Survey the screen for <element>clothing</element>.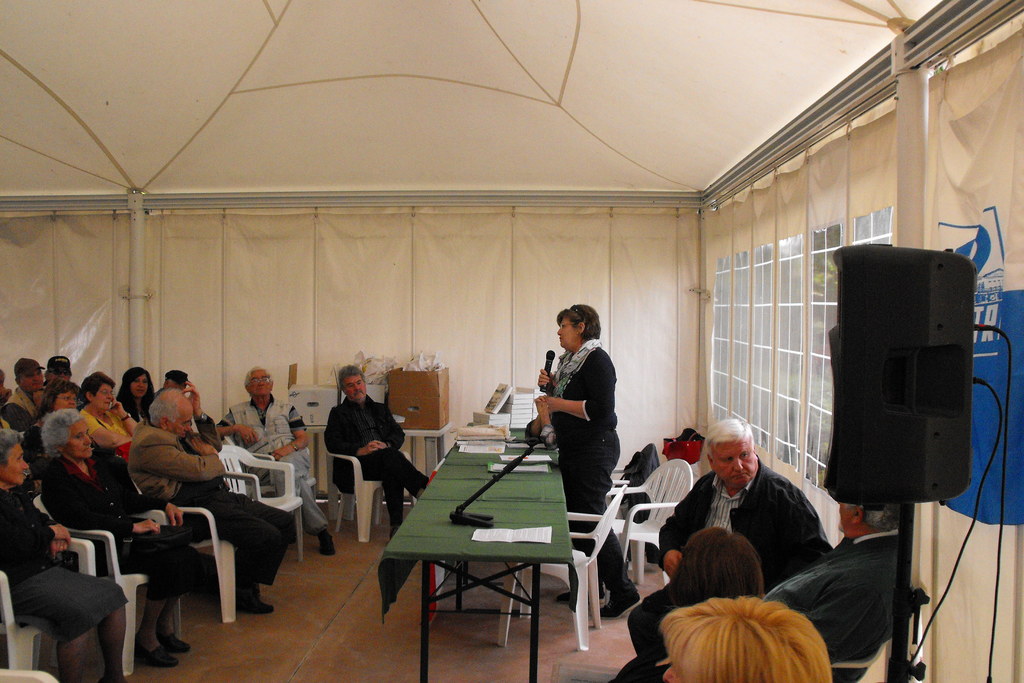
Survey found: 218/392/328/537.
